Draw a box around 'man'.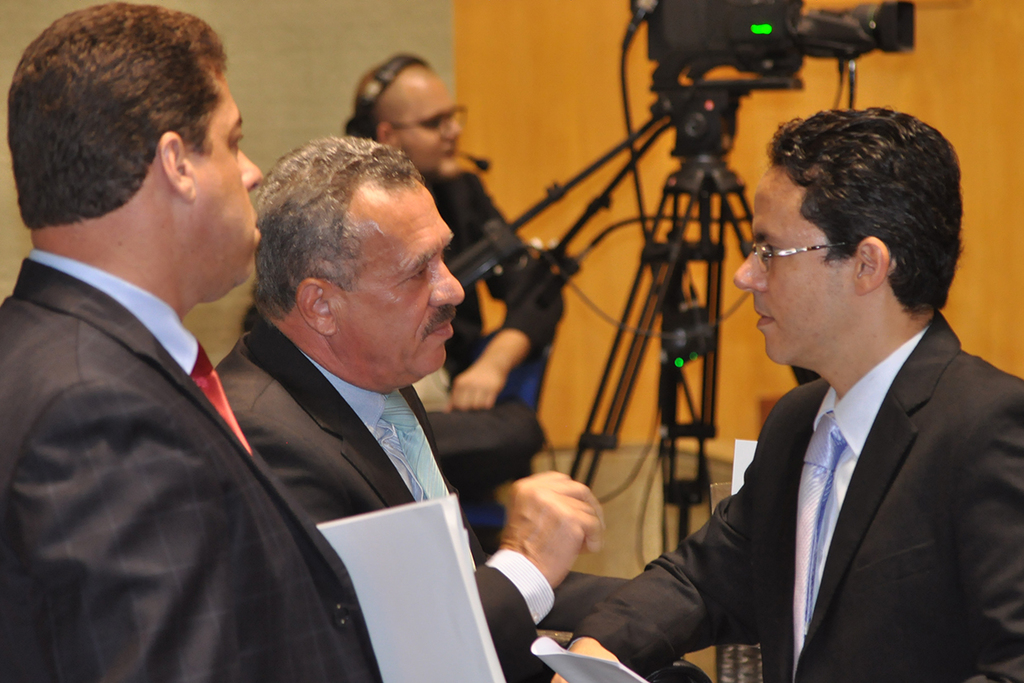
[355, 55, 563, 540].
